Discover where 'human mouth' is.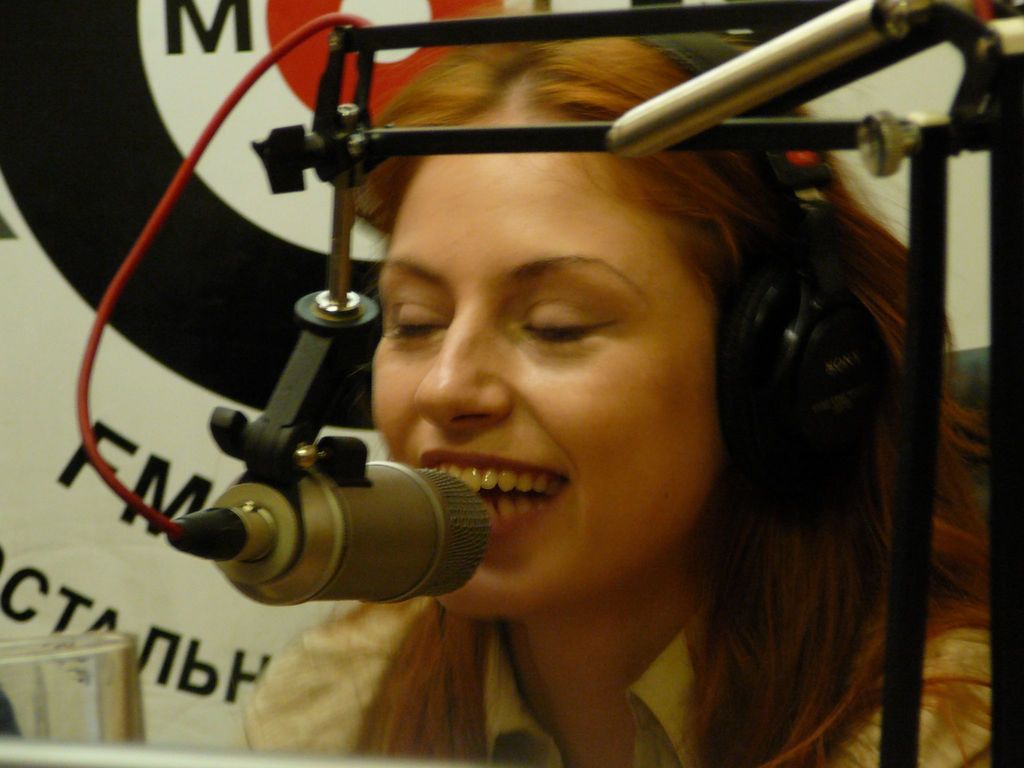
Discovered at (x1=412, y1=433, x2=571, y2=560).
